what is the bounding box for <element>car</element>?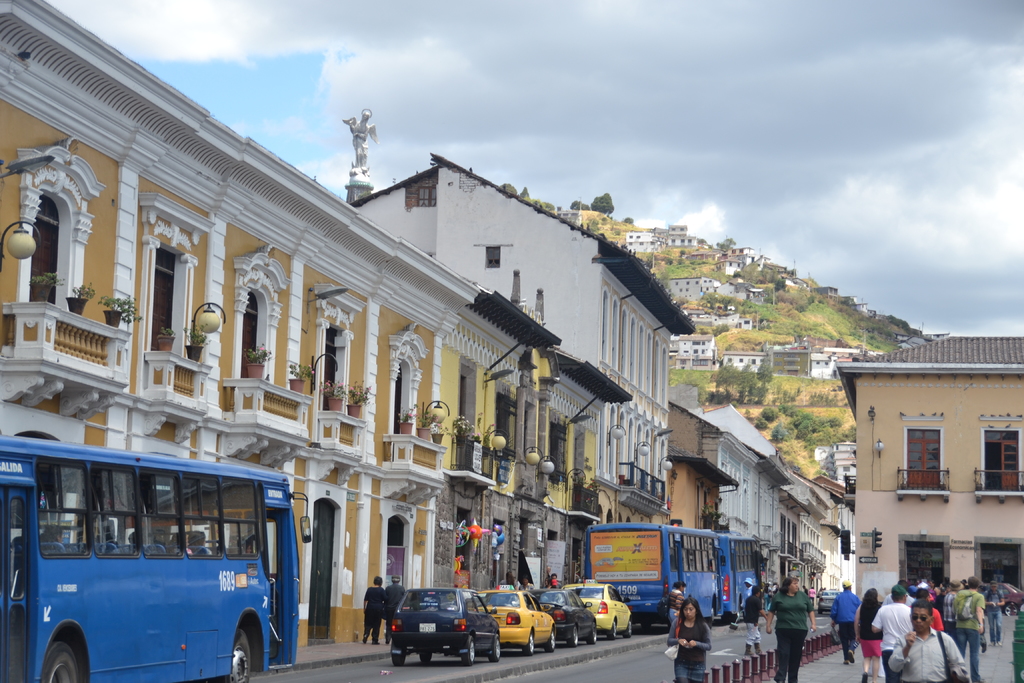
<box>392,588,507,674</box>.
